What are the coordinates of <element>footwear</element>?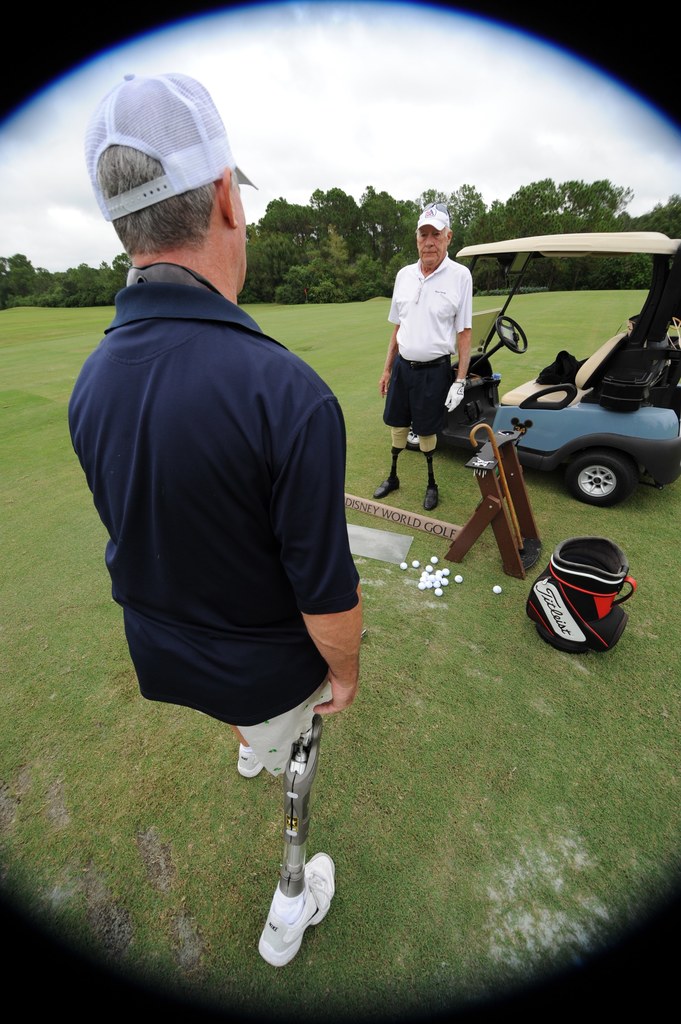
rect(420, 478, 443, 508).
